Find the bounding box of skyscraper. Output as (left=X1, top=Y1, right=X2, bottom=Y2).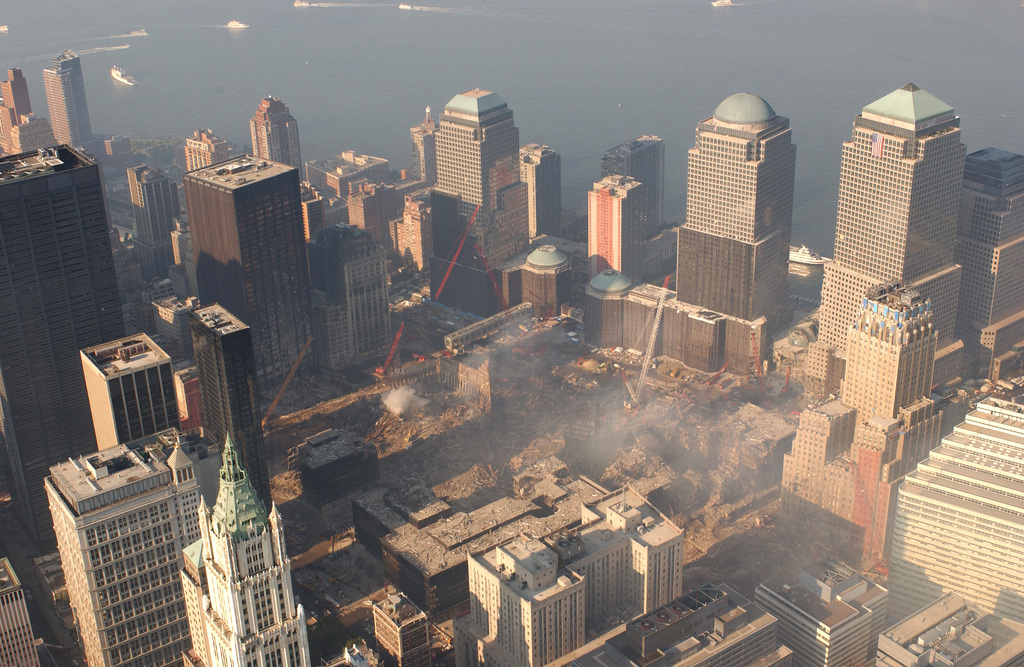
(left=673, top=74, right=824, bottom=348).
